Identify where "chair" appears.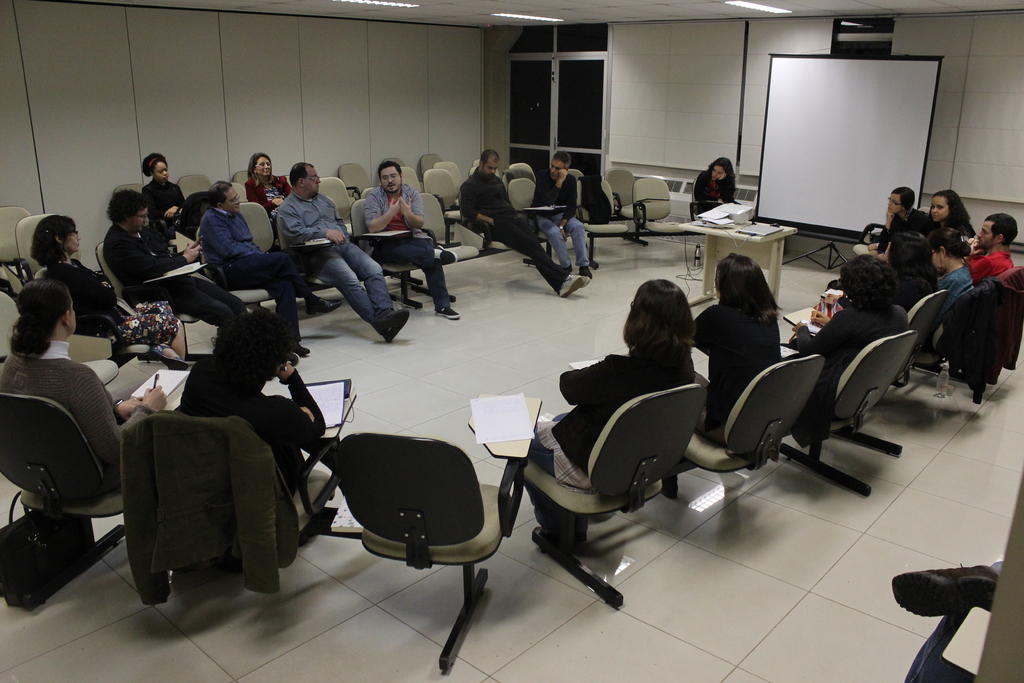
Appears at <bbox>355, 199, 451, 307</bbox>.
